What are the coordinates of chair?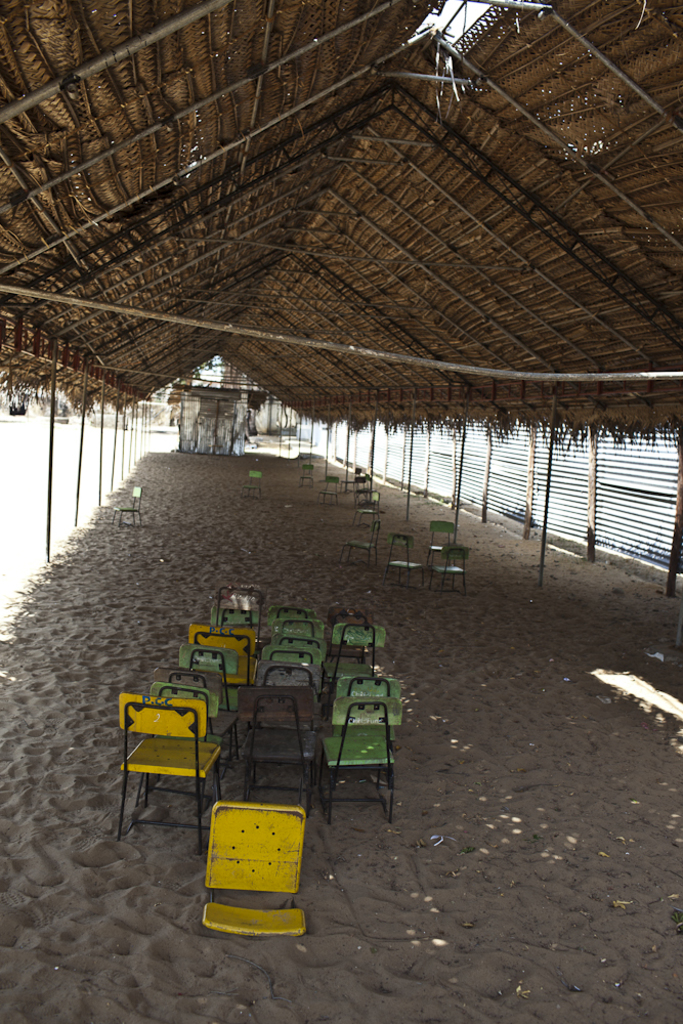
BBox(426, 515, 461, 575).
